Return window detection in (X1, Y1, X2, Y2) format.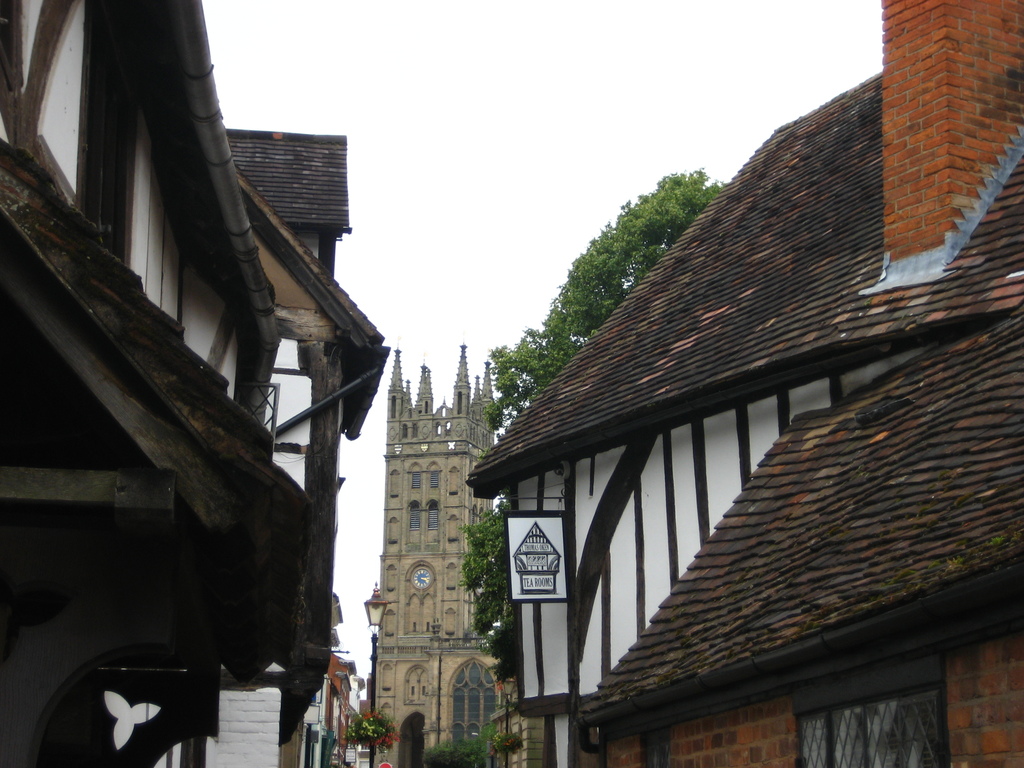
(427, 623, 431, 627).
